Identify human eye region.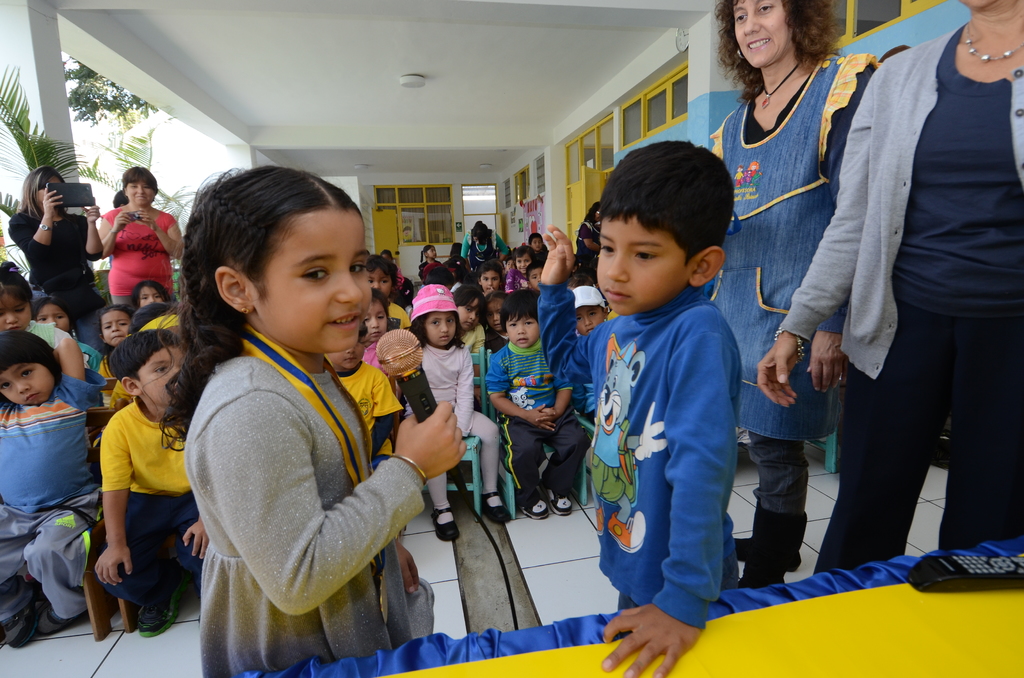
Region: 299:262:330:285.
